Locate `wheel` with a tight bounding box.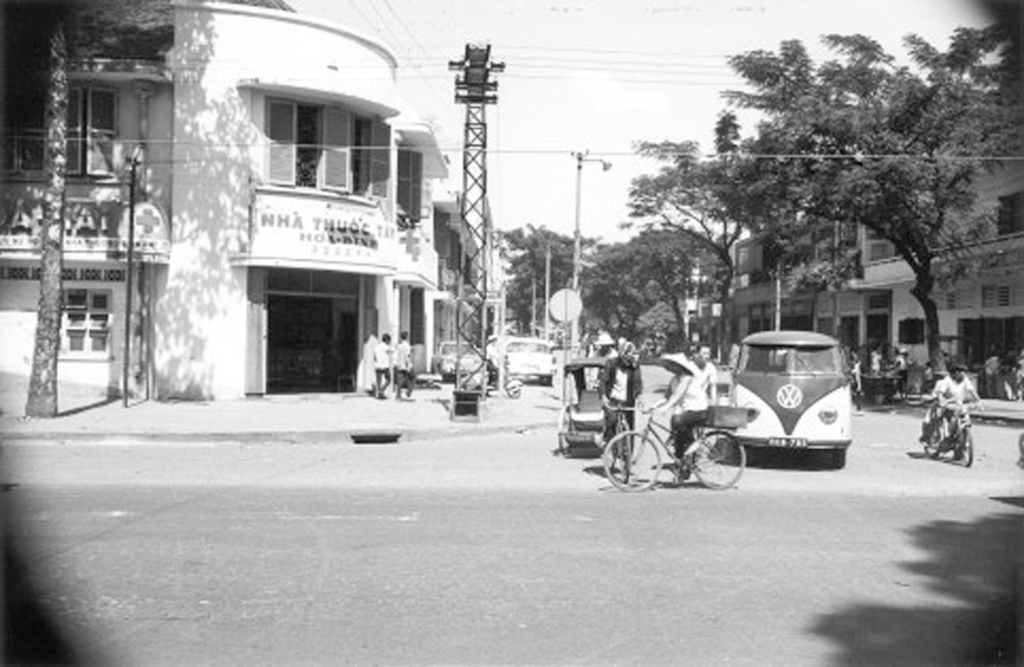
<bbox>828, 445, 845, 469</bbox>.
